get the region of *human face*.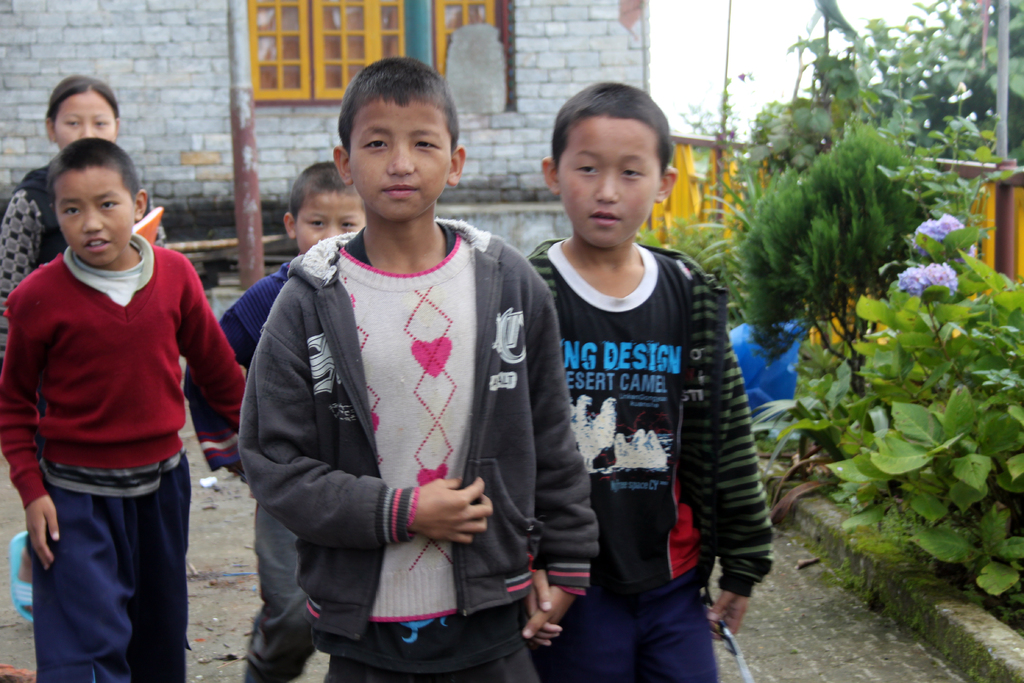
x1=56, y1=90, x2=116, y2=144.
